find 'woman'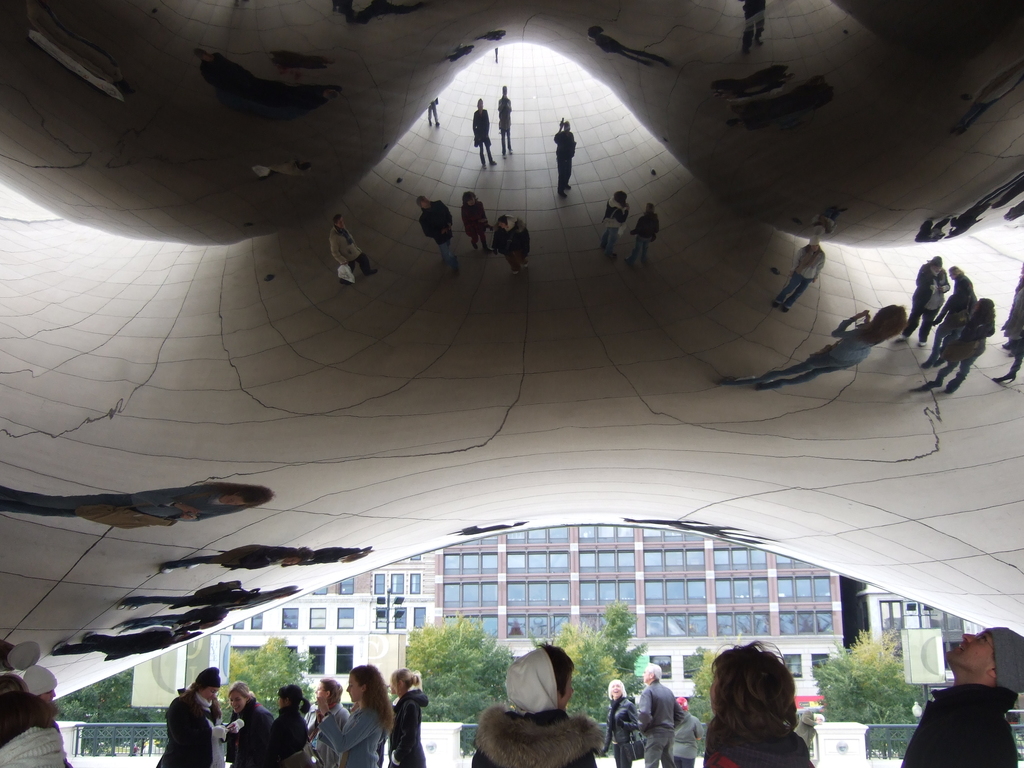
390/666/429/767
